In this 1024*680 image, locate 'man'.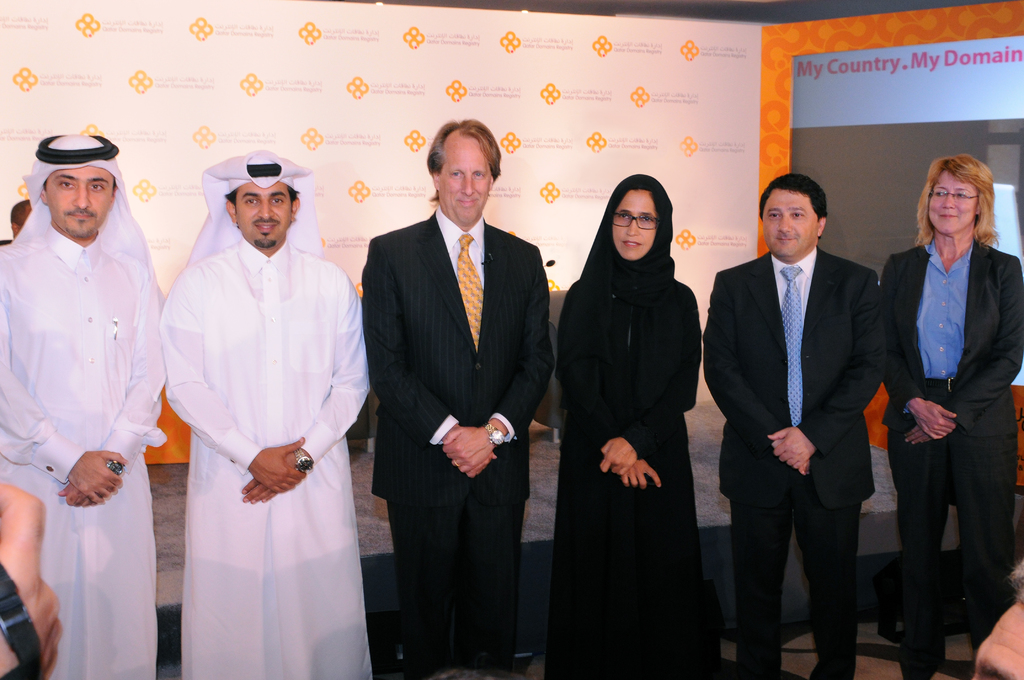
Bounding box: select_region(0, 133, 176, 679).
